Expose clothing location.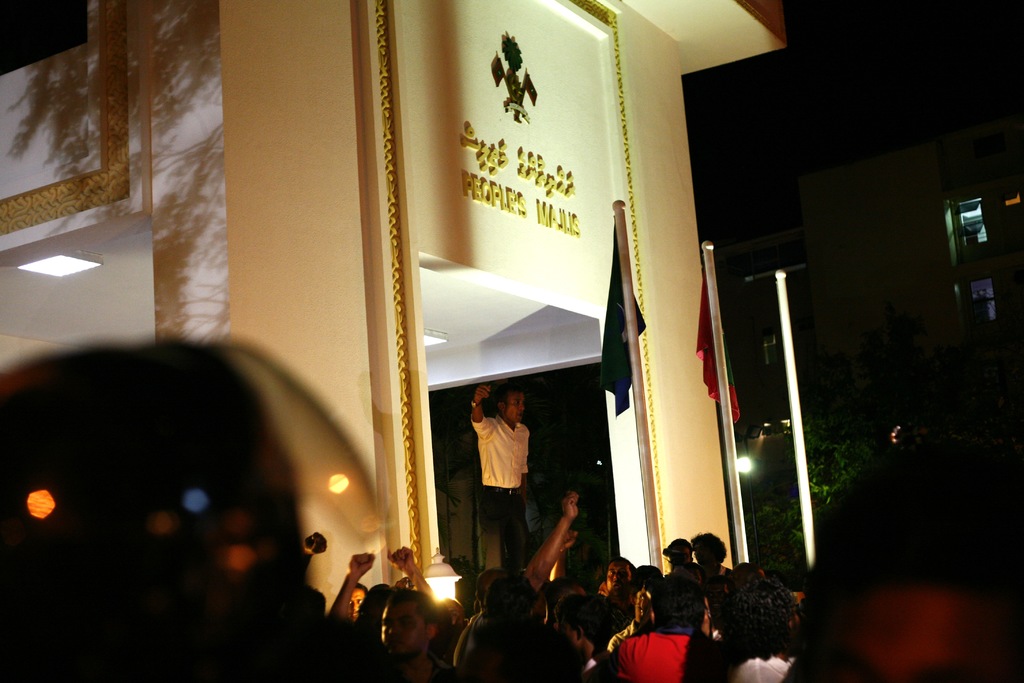
Exposed at <bbox>723, 638, 799, 682</bbox>.
